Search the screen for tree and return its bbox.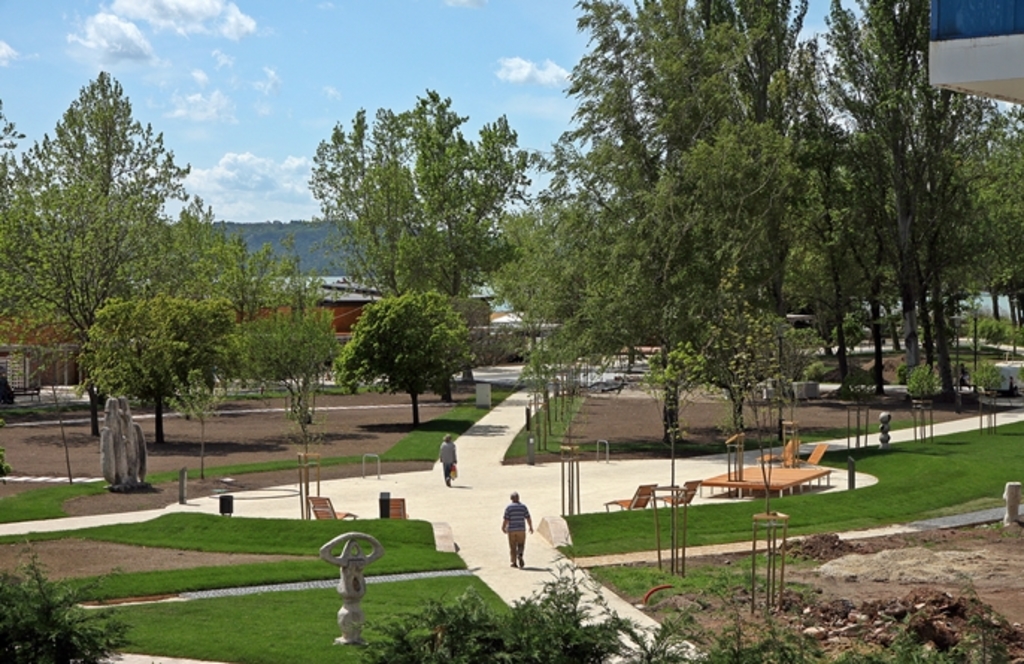
Found: 306/88/533/404.
